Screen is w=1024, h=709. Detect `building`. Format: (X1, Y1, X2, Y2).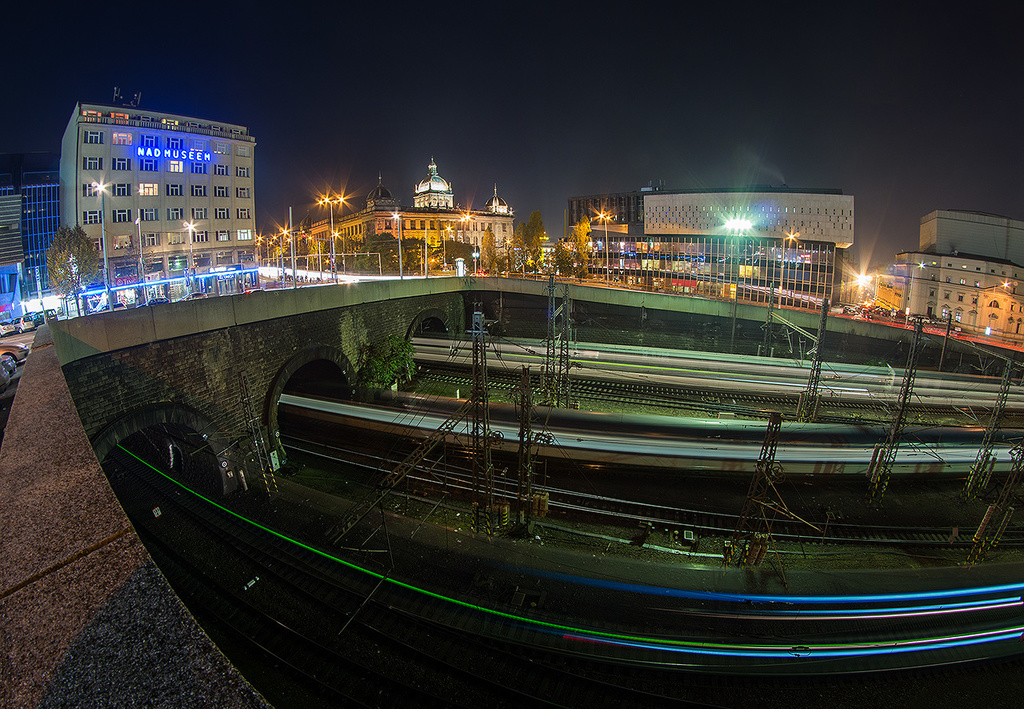
(308, 168, 506, 278).
